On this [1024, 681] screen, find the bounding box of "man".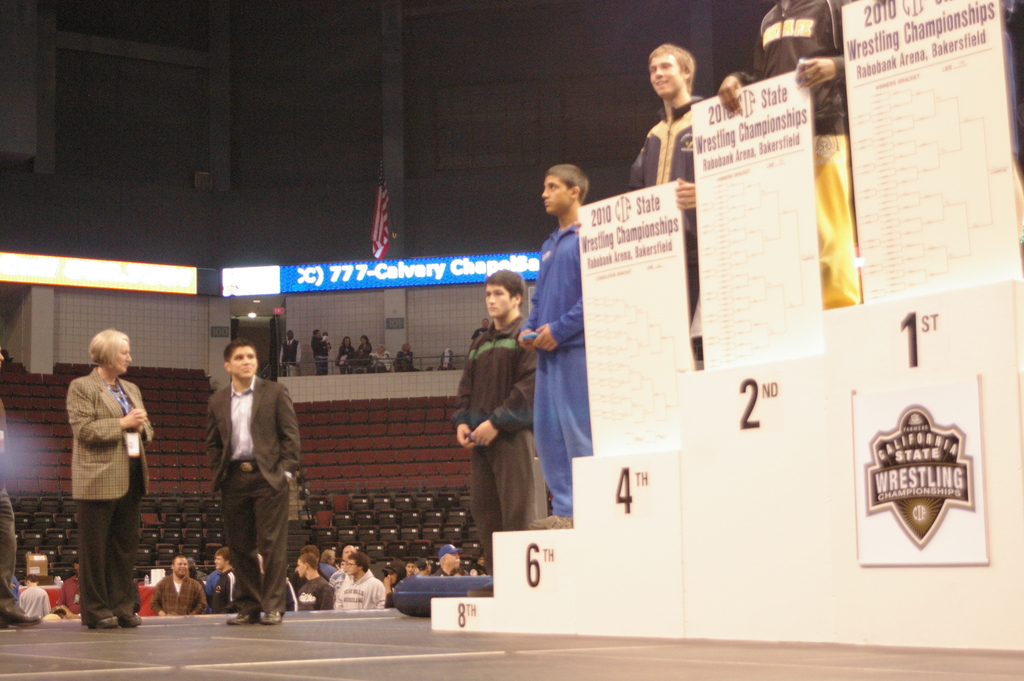
Bounding box: {"x1": 282, "y1": 329, "x2": 304, "y2": 374}.
